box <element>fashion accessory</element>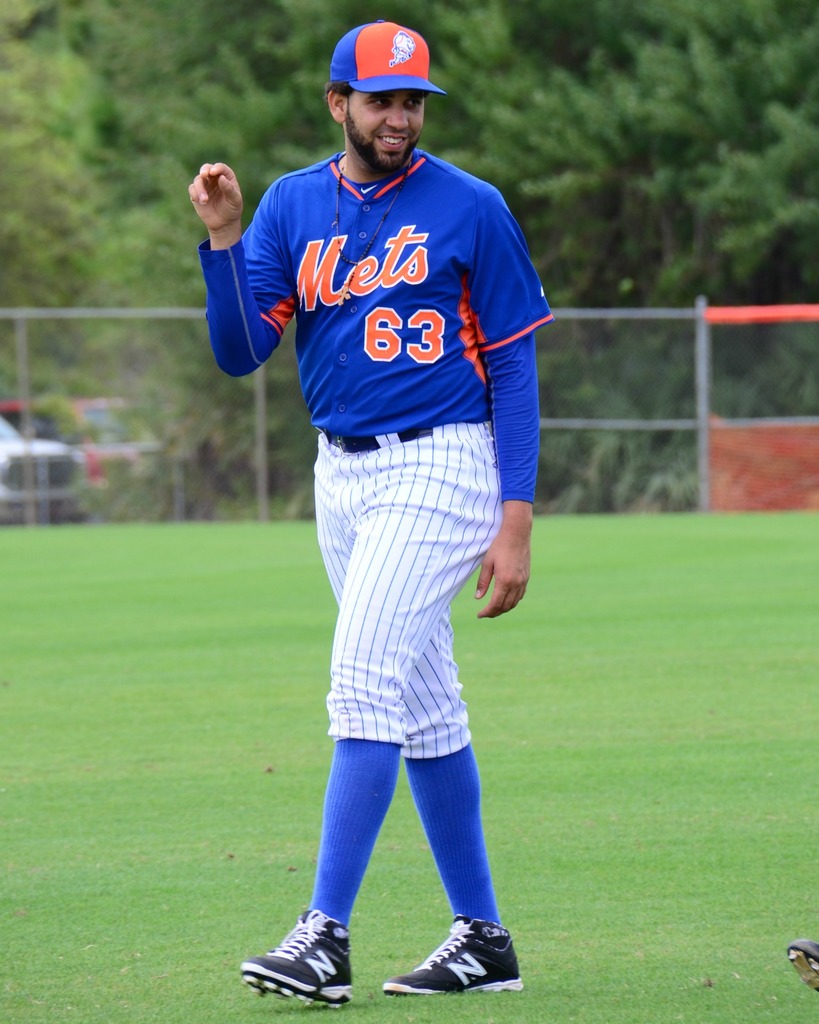
{"x1": 242, "y1": 904, "x2": 355, "y2": 1009}
